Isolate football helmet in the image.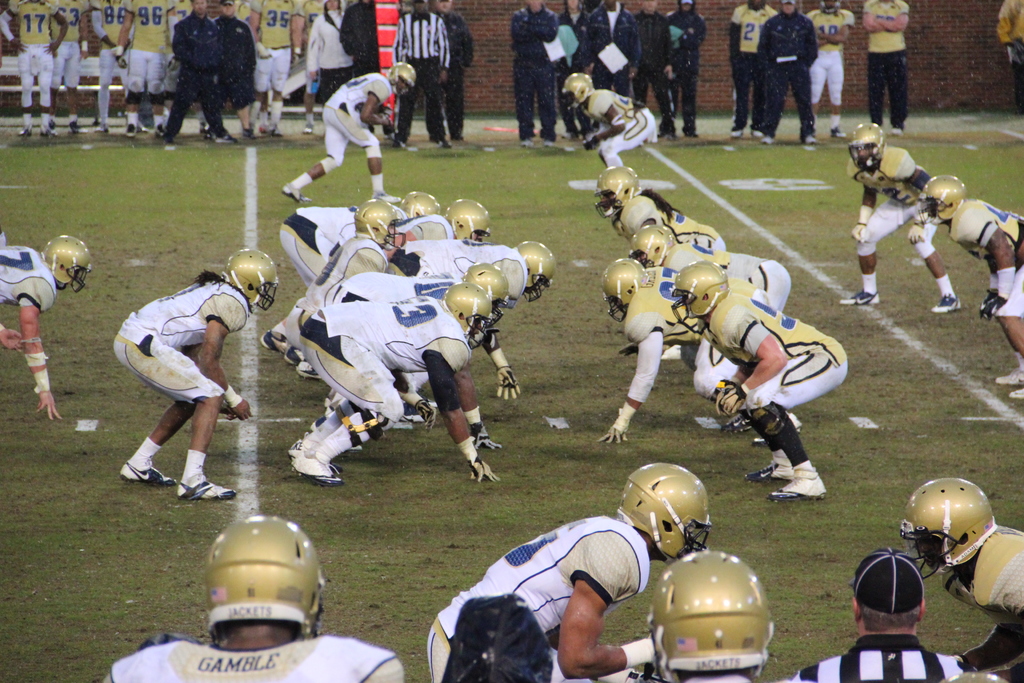
Isolated region: 383, 59, 416, 94.
